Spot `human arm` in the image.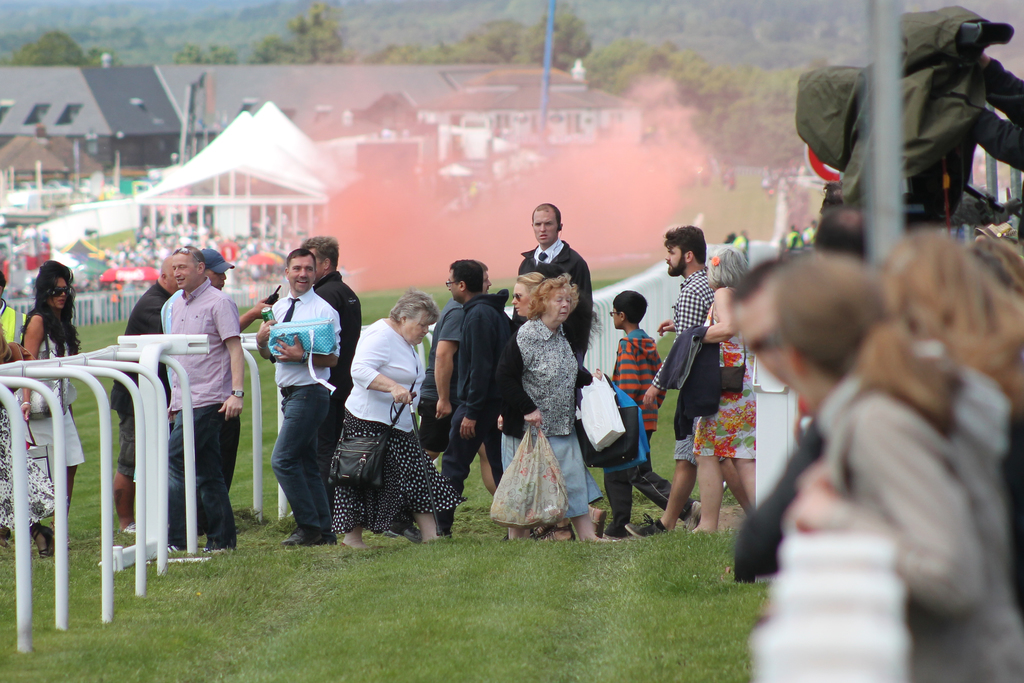
`human arm` found at <box>499,339,542,428</box>.
